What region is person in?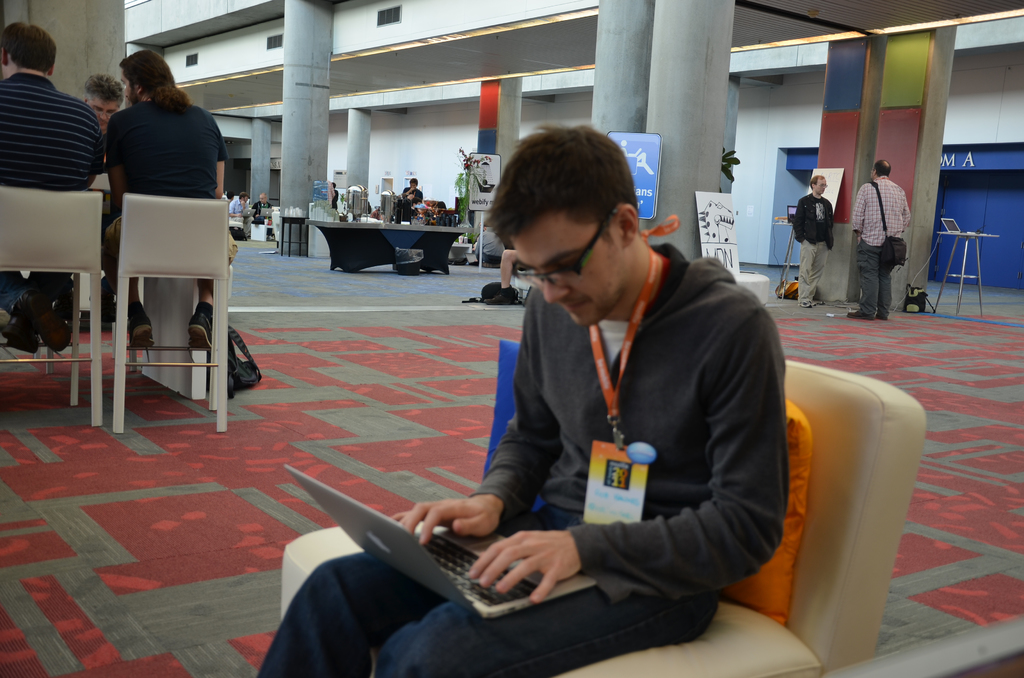
x1=250 y1=191 x2=271 y2=220.
